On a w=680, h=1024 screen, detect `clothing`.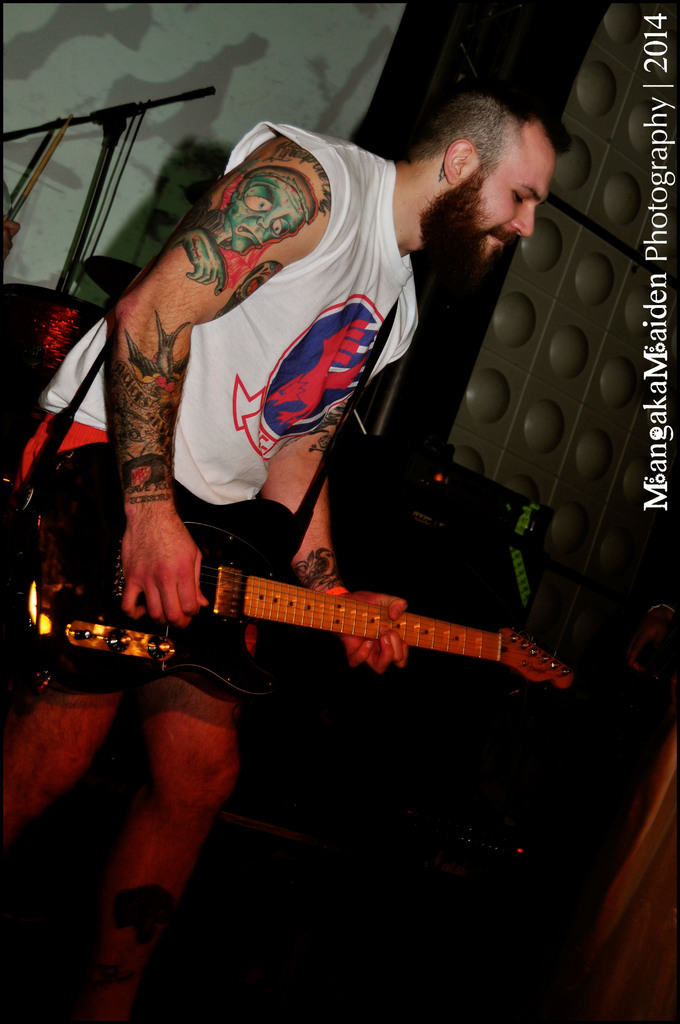
{"left": 10, "top": 119, "right": 419, "bottom": 733}.
